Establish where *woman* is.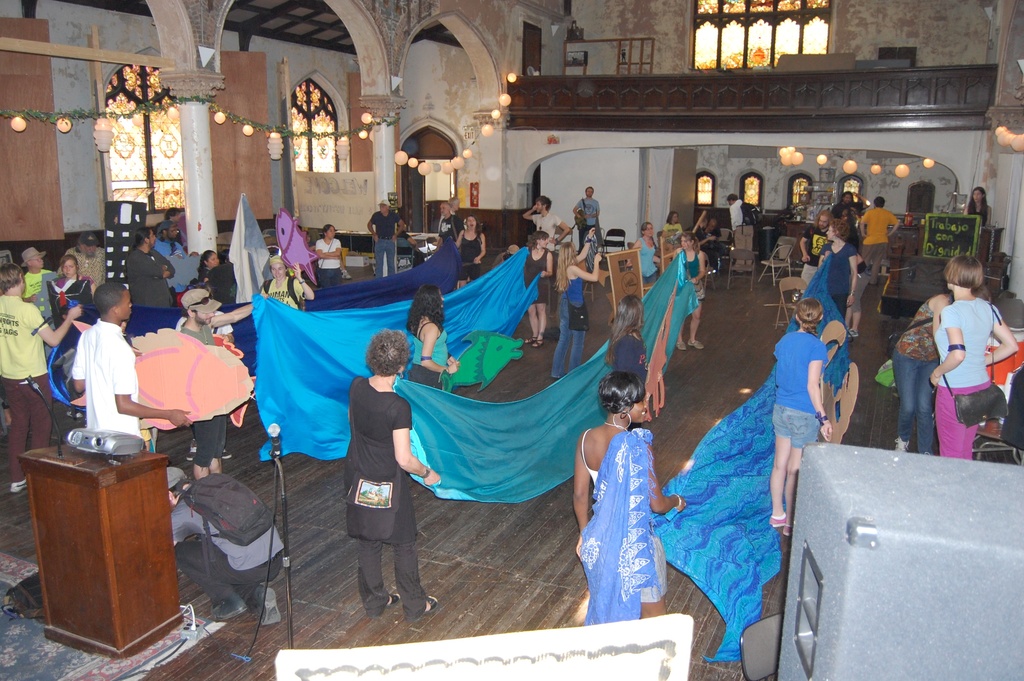
Established at 604/297/653/384.
